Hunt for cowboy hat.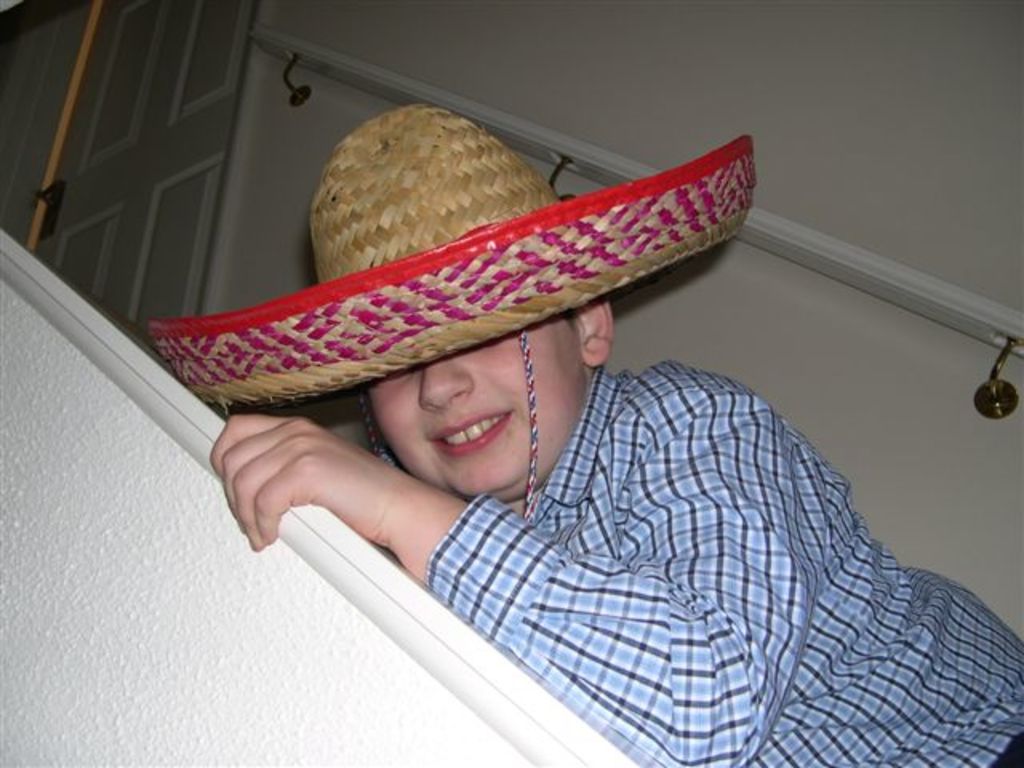
Hunted down at bbox=(150, 99, 755, 531).
